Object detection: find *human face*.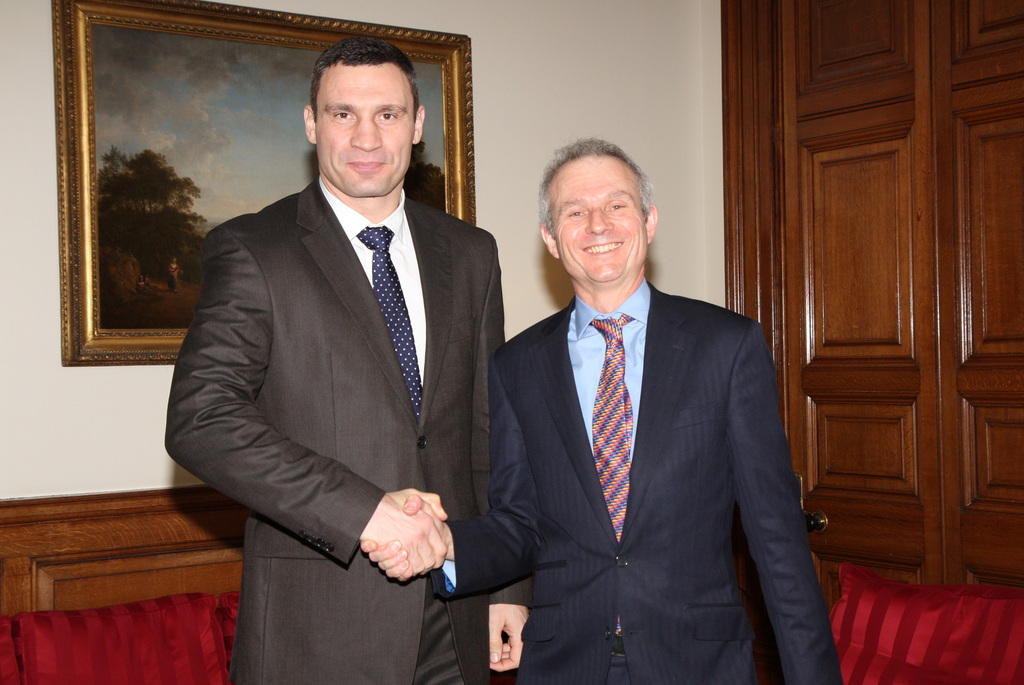
[left=557, top=154, right=644, bottom=287].
